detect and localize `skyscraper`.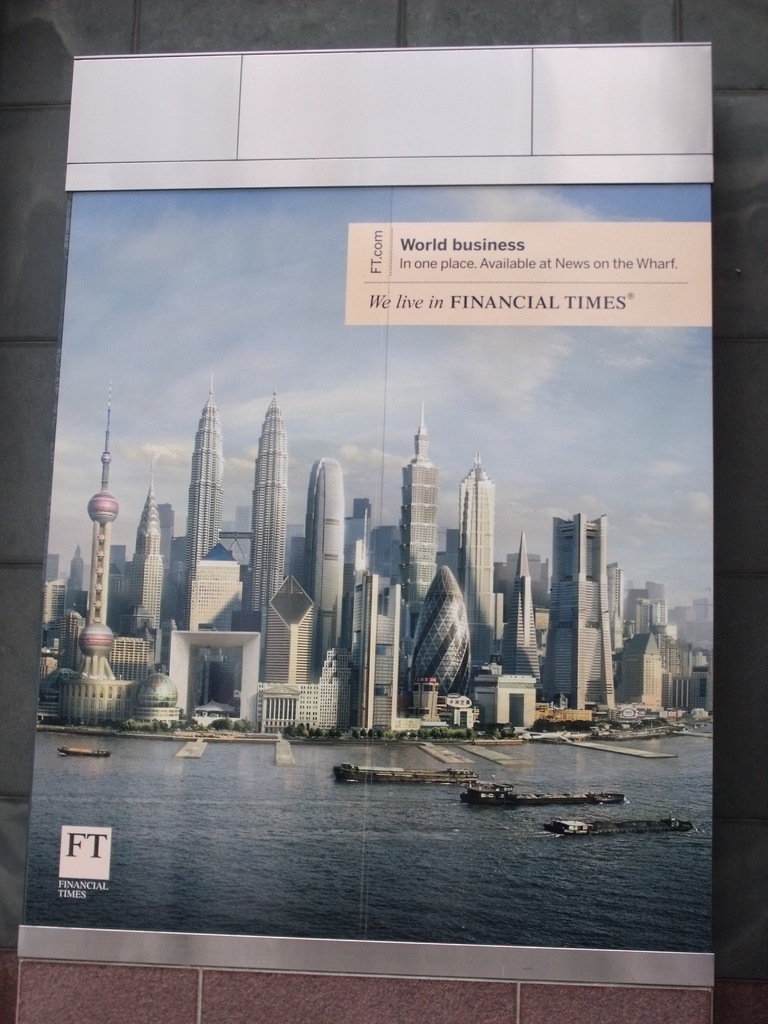
Localized at box(182, 382, 224, 627).
